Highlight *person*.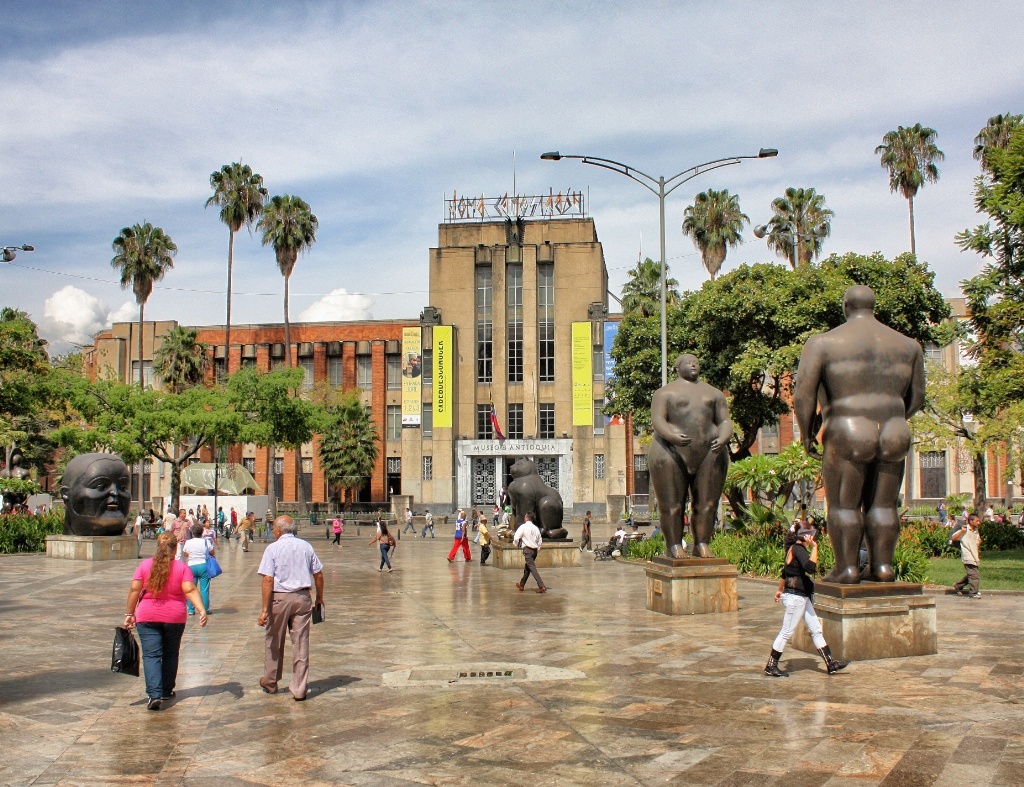
Highlighted region: crop(641, 347, 737, 557).
